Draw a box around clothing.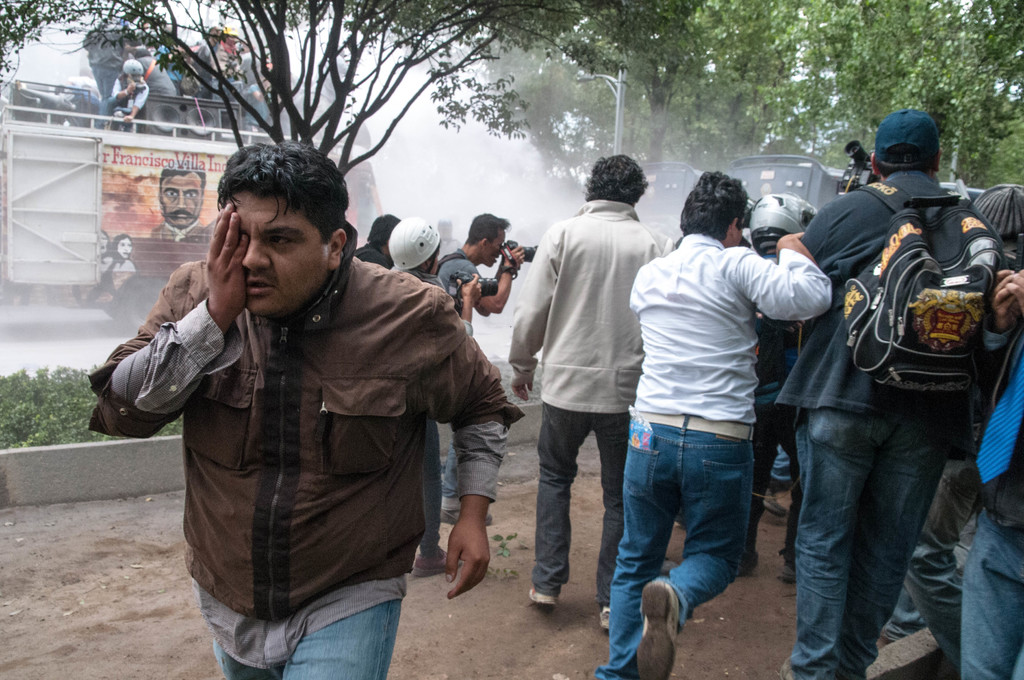
locate(97, 75, 152, 125).
